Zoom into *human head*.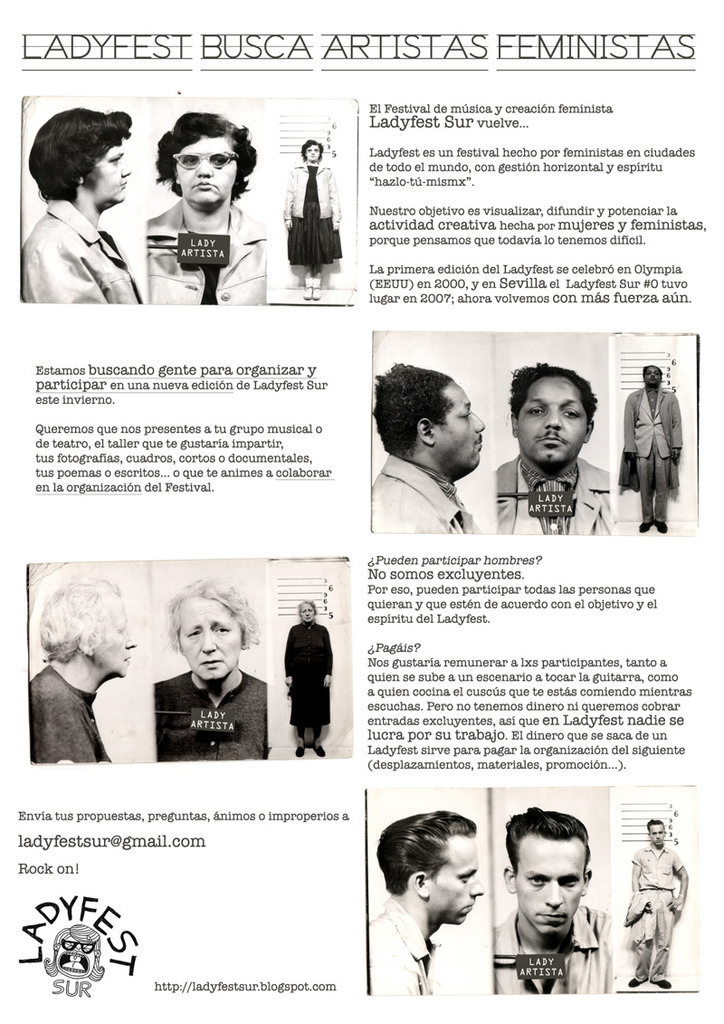
Zoom target: rect(639, 358, 662, 391).
